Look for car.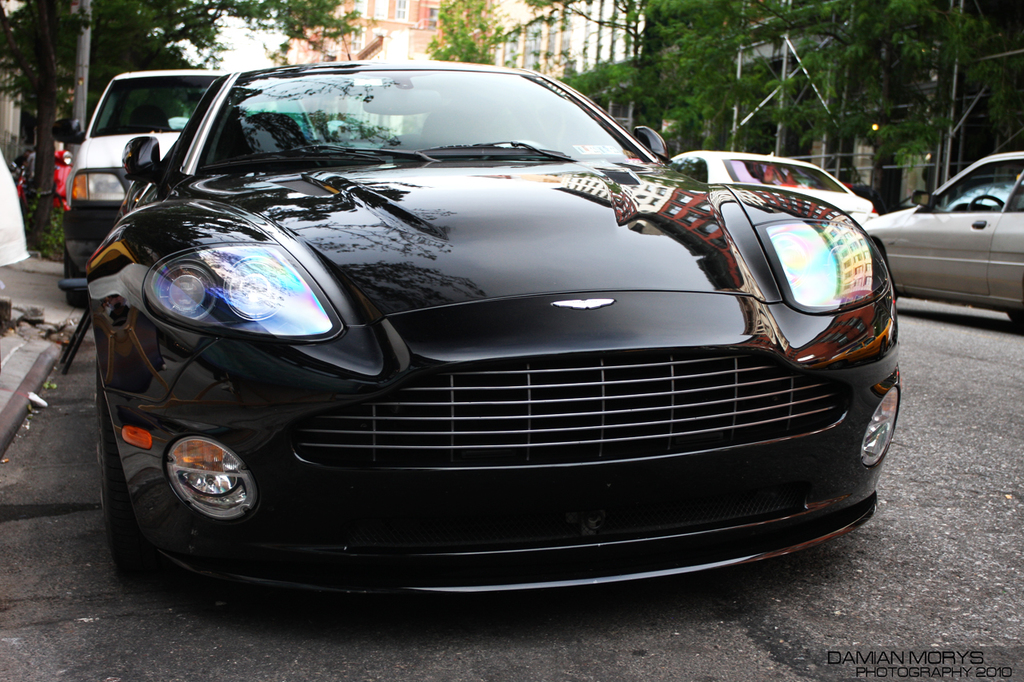
Found: (left=850, top=154, right=1023, bottom=334).
